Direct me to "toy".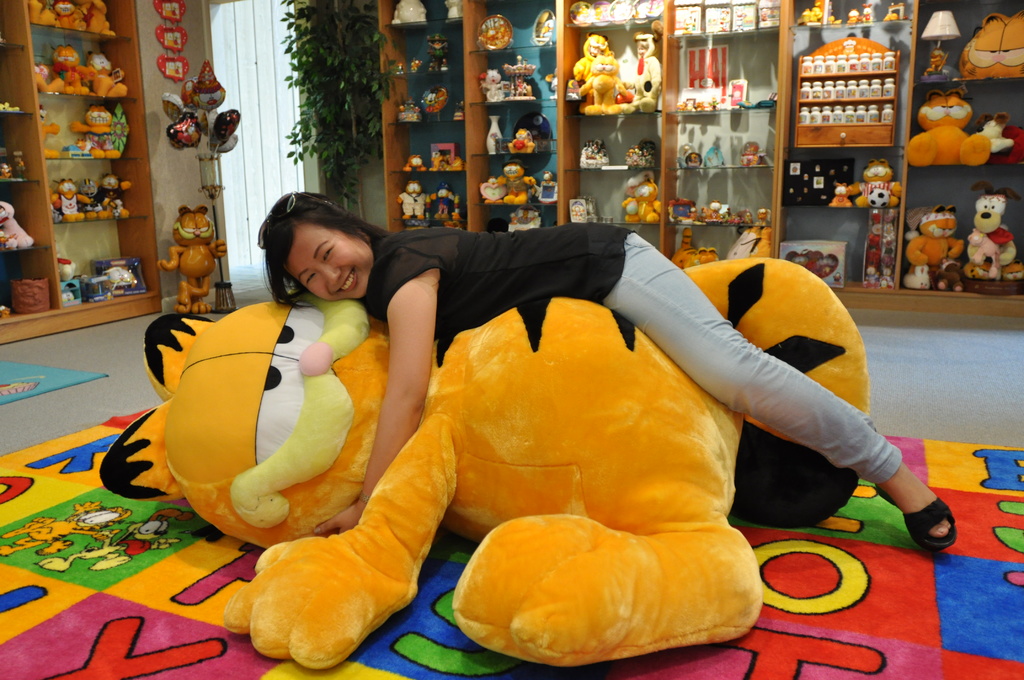
Direction: BBox(163, 60, 241, 154).
